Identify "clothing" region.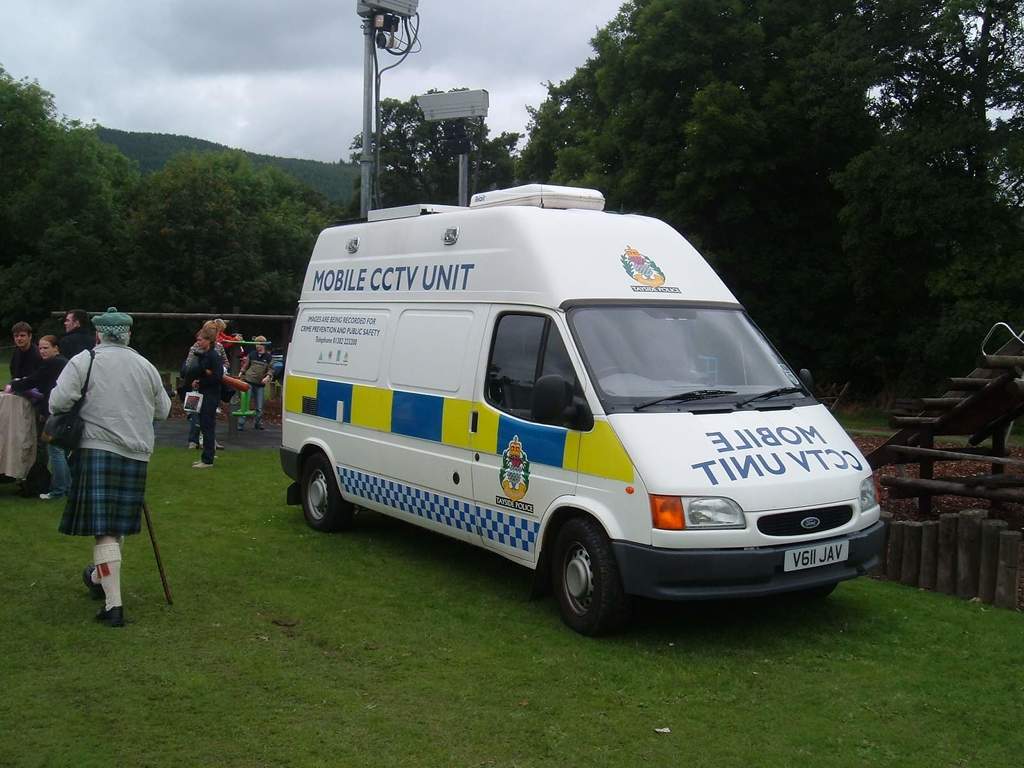
Region: select_region(191, 348, 227, 462).
